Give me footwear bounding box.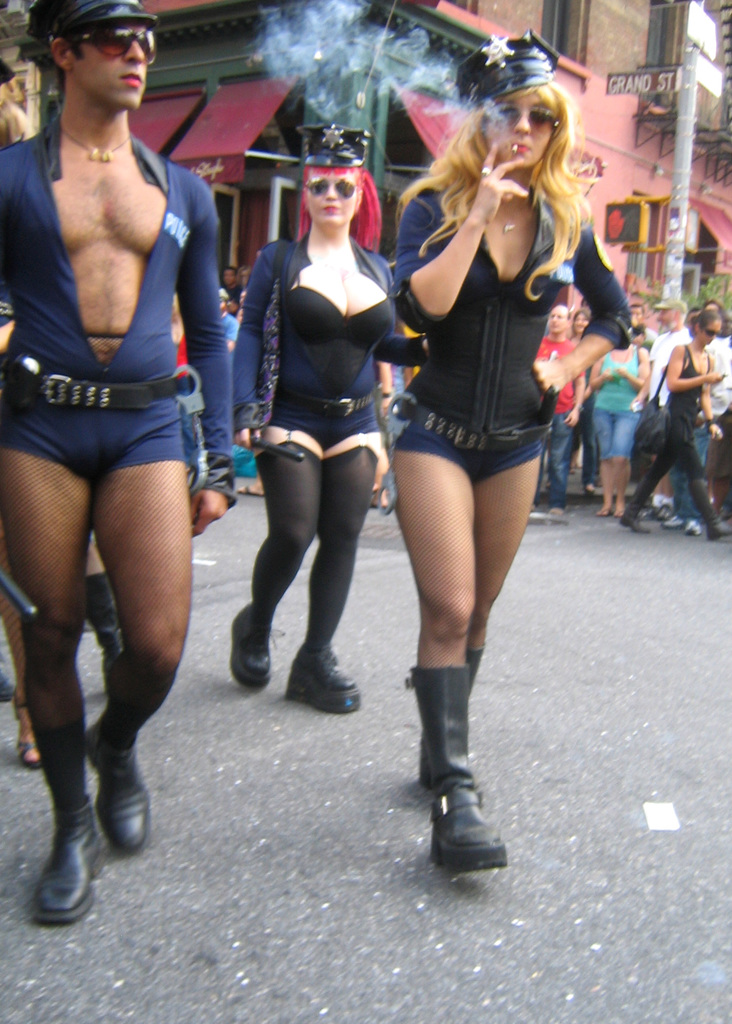
locate(277, 643, 369, 714).
